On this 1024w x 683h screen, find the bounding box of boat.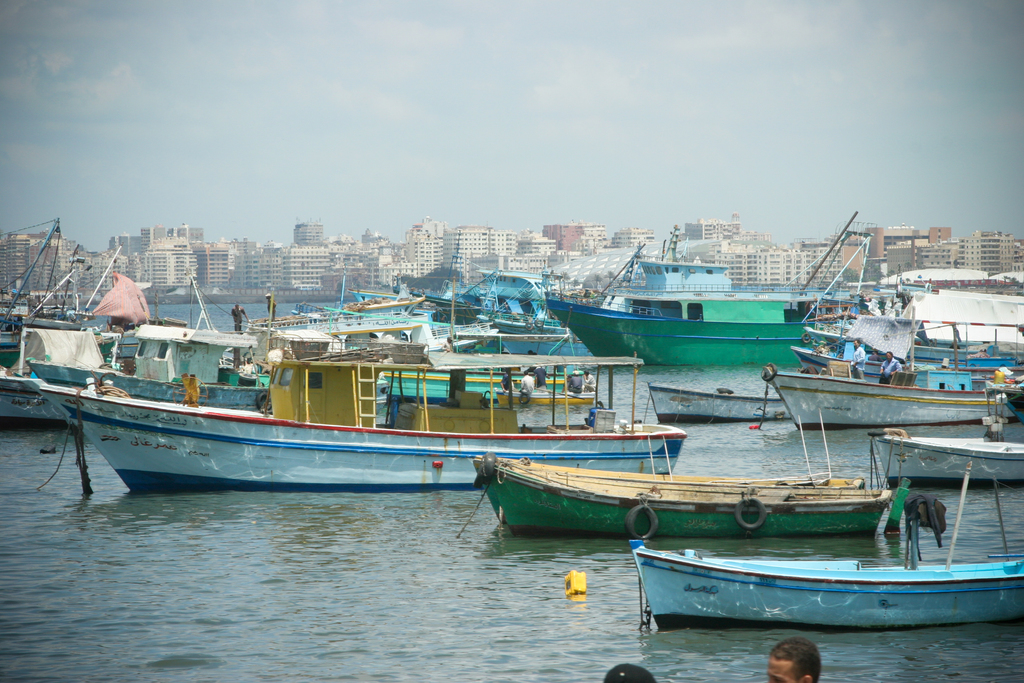
Bounding box: crop(652, 379, 795, 424).
